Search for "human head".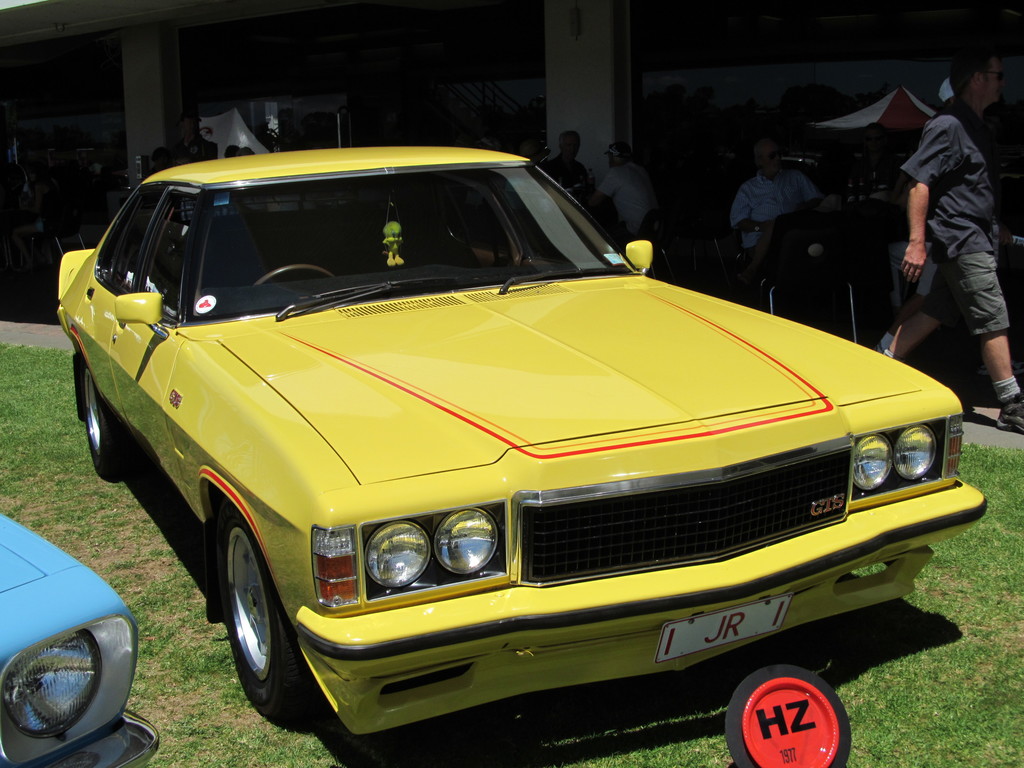
Found at [956, 46, 998, 108].
